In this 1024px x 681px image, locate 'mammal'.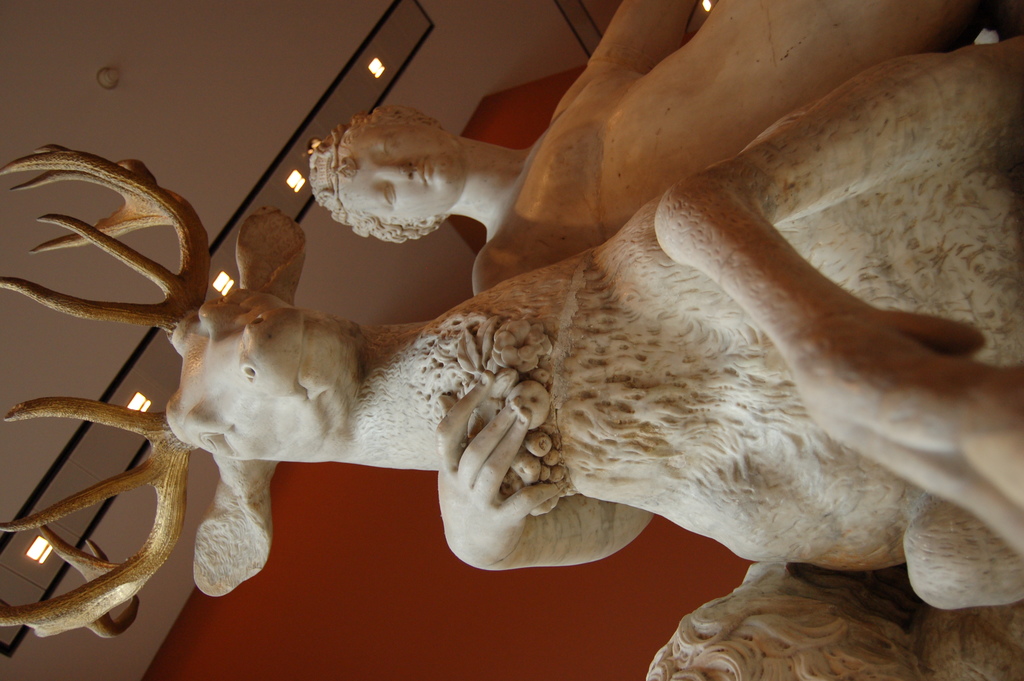
Bounding box: BBox(0, 23, 1023, 627).
